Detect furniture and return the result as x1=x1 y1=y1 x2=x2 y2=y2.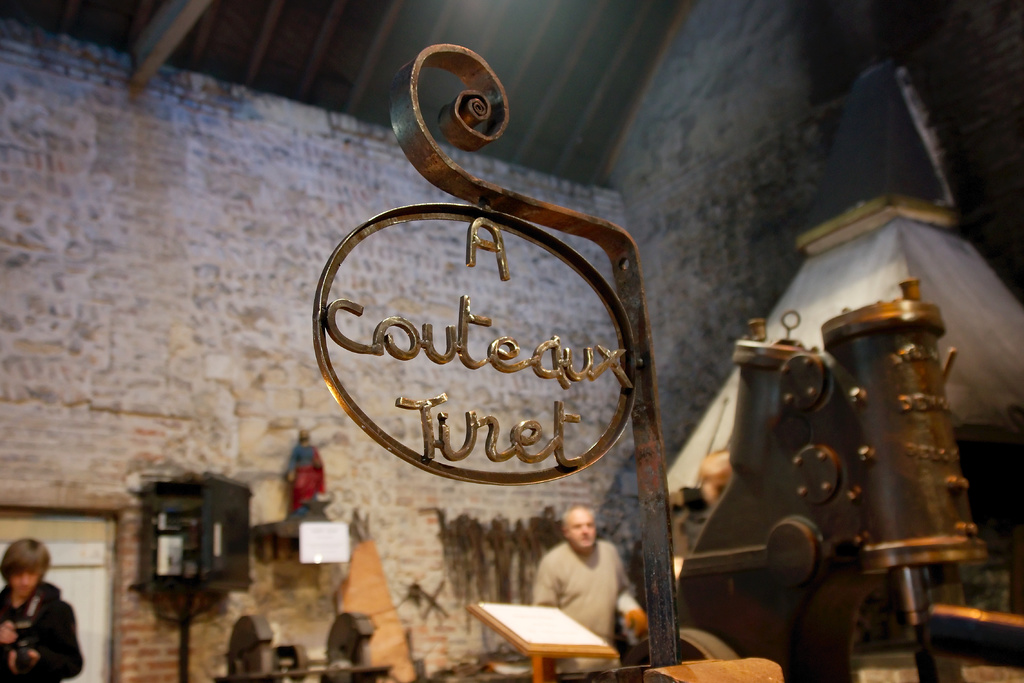
x1=643 y1=655 x2=785 y2=682.
